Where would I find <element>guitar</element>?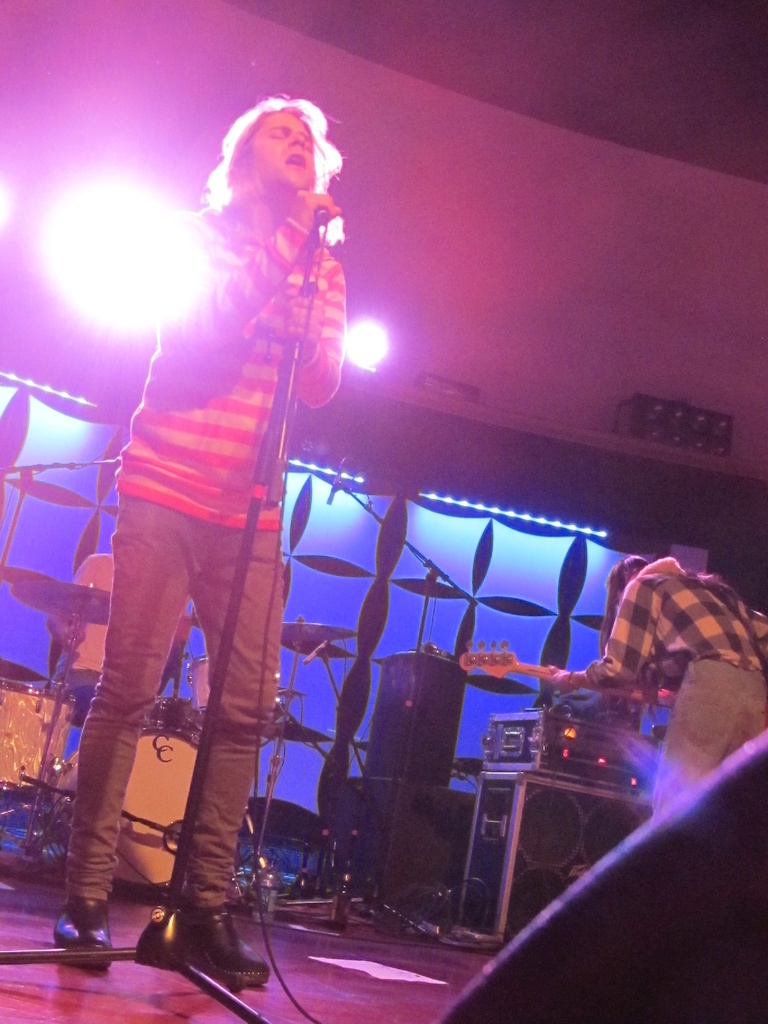
At BBox(456, 636, 687, 708).
